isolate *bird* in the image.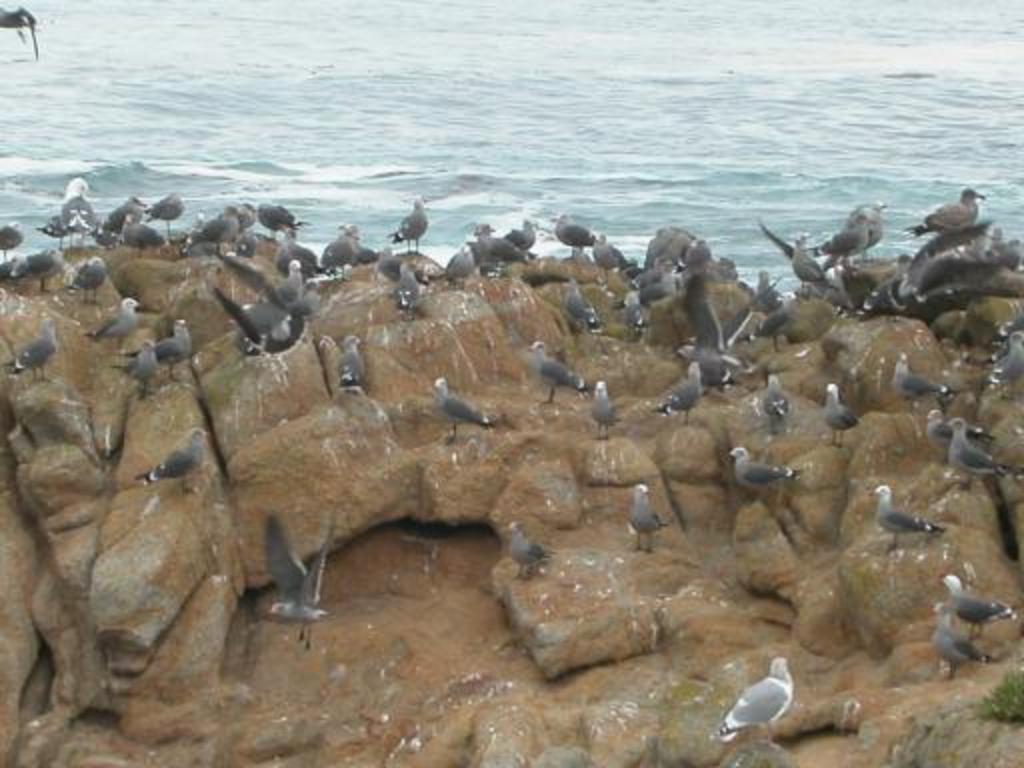
Isolated region: 386,194,430,254.
